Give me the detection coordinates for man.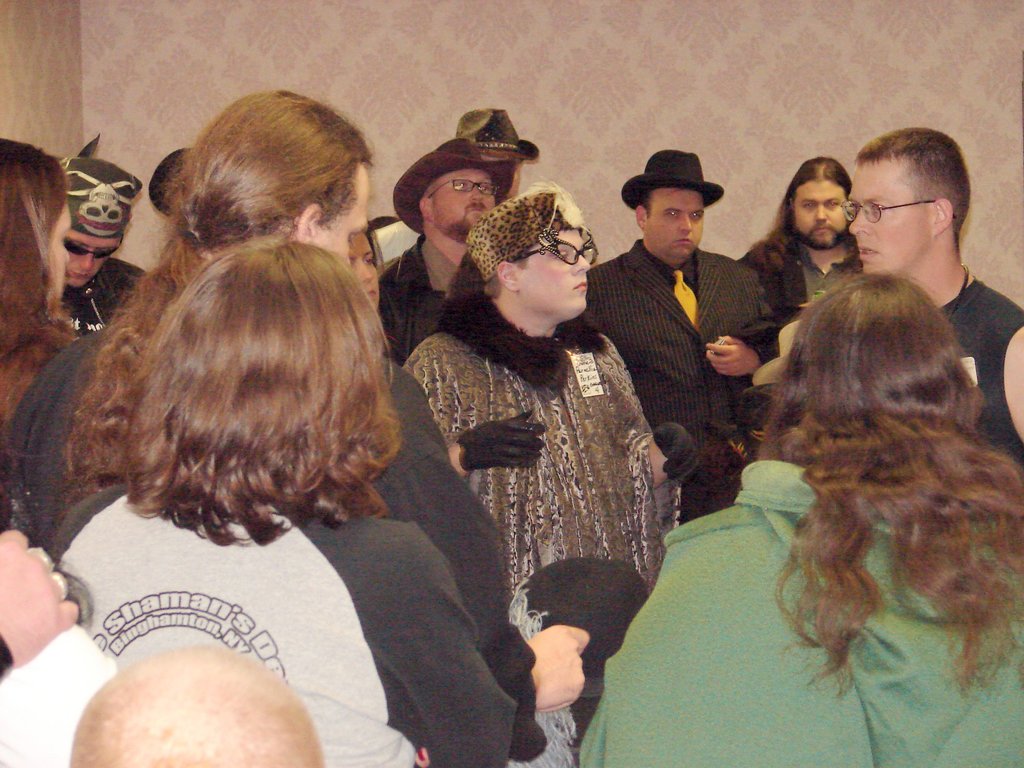
left=0, top=86, right=583, bottom=767.
